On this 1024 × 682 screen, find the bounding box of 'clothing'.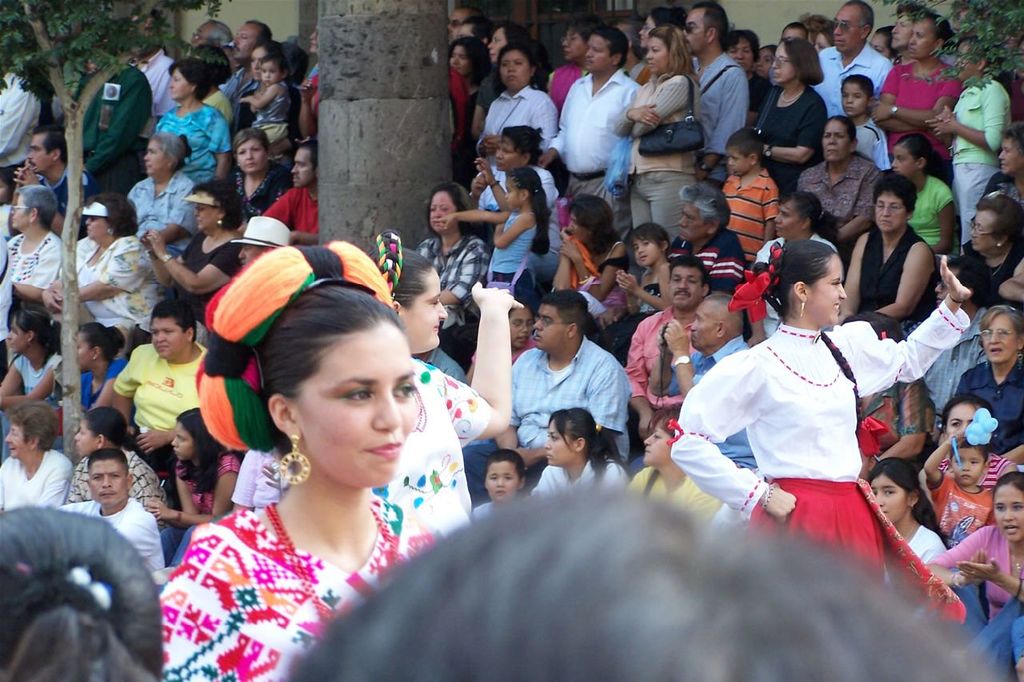
Bounding box: Rect(246, 78, 294, 144).
